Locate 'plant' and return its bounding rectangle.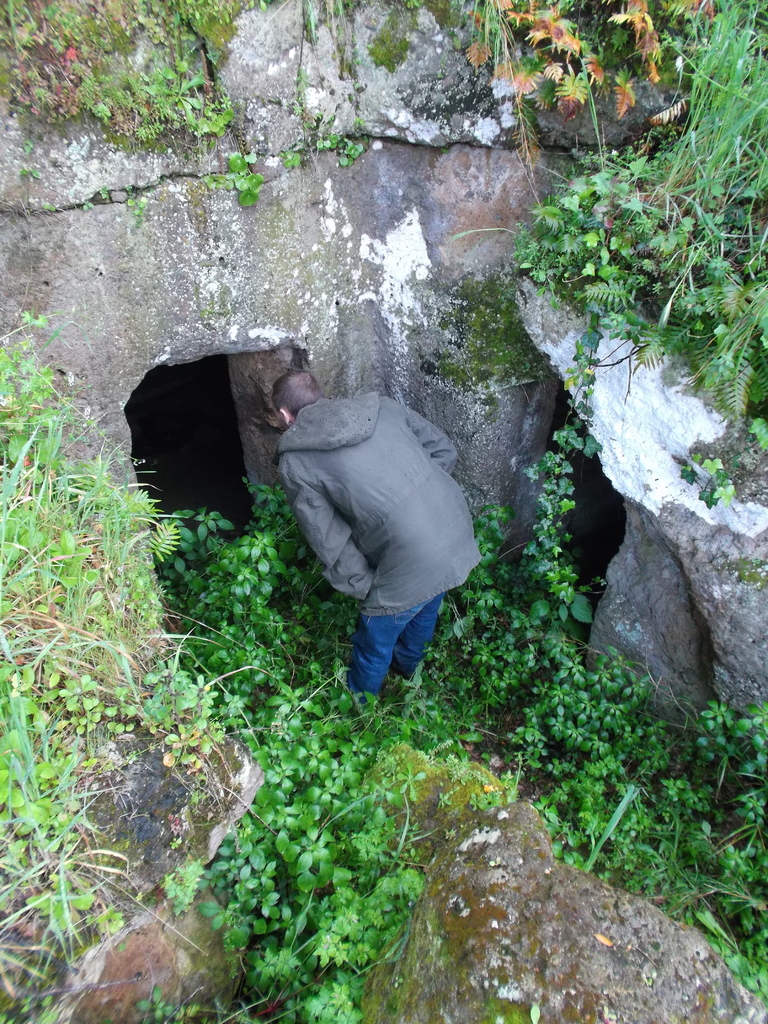
Rect(322, 131, 369, 167).
